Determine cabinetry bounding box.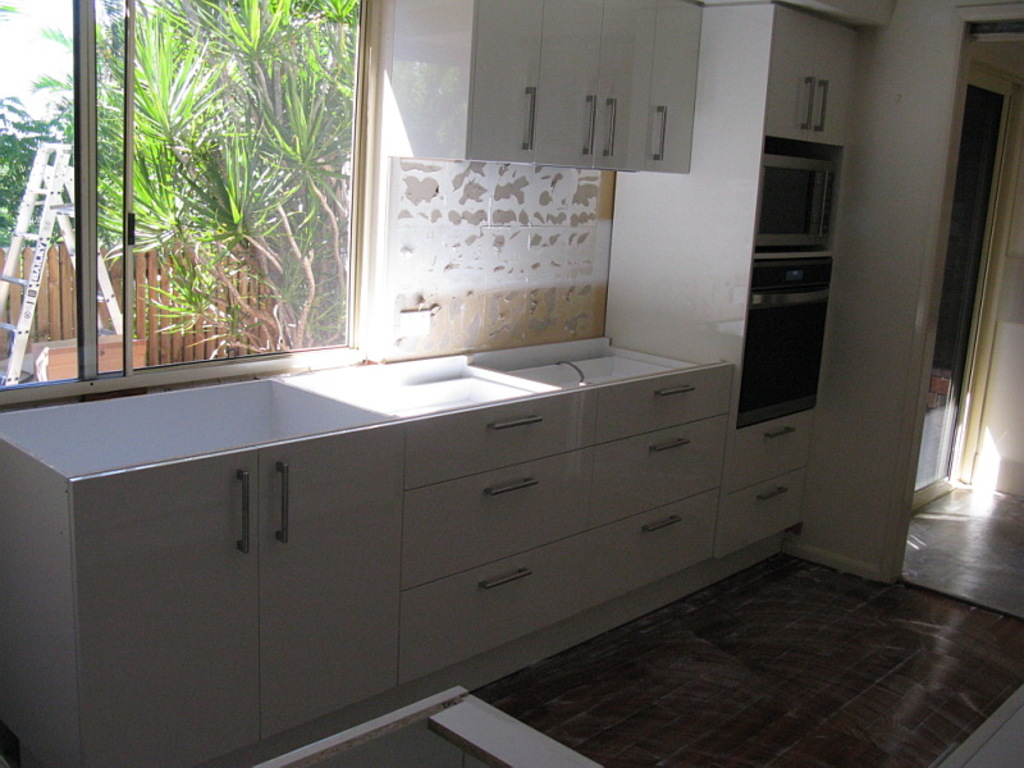
Determined: BBox(598, 0, 881, 556).
